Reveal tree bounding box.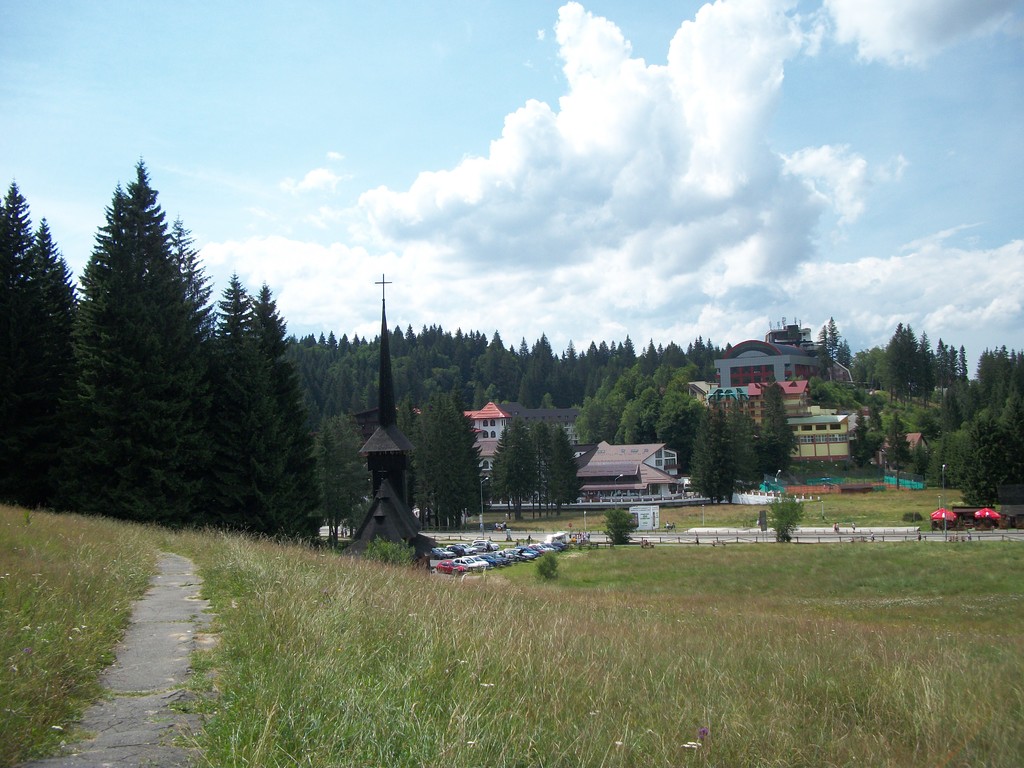
Revealed: <region>959, 418, 1023, 516</region>.
